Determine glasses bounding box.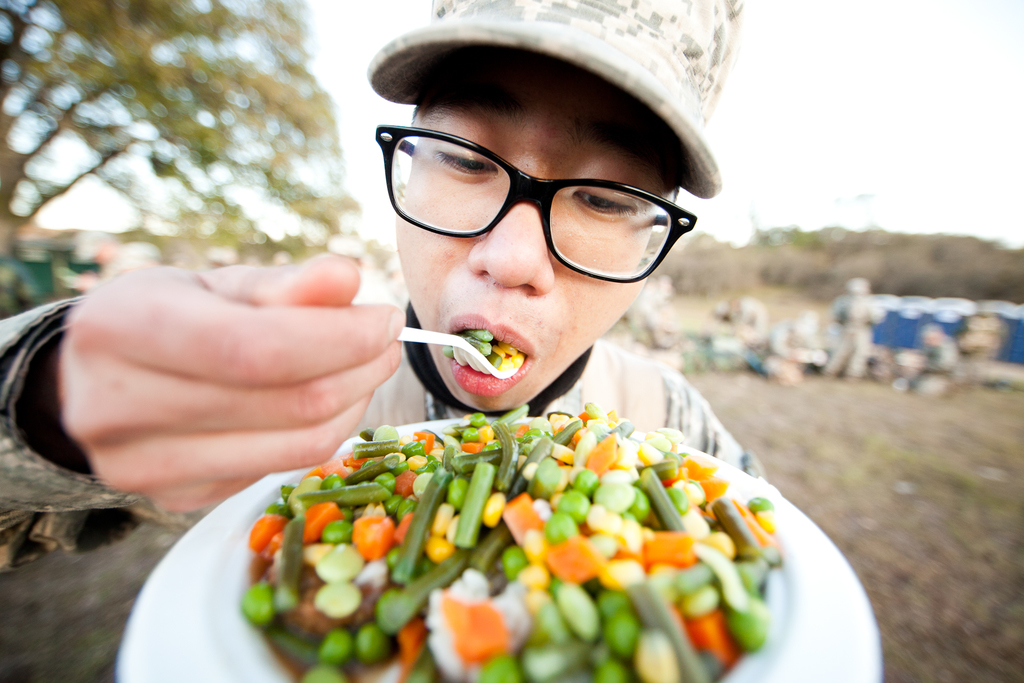
Determined: <region>374, 125, 700, 283</region>.
